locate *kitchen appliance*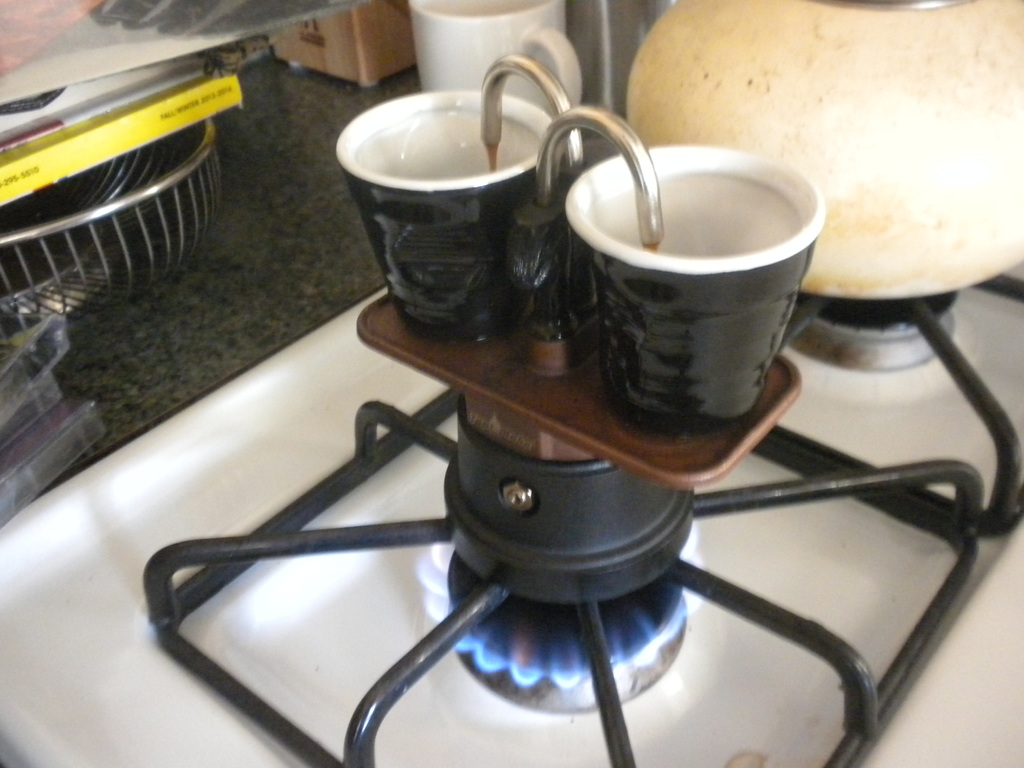
(334,85,572,351)
